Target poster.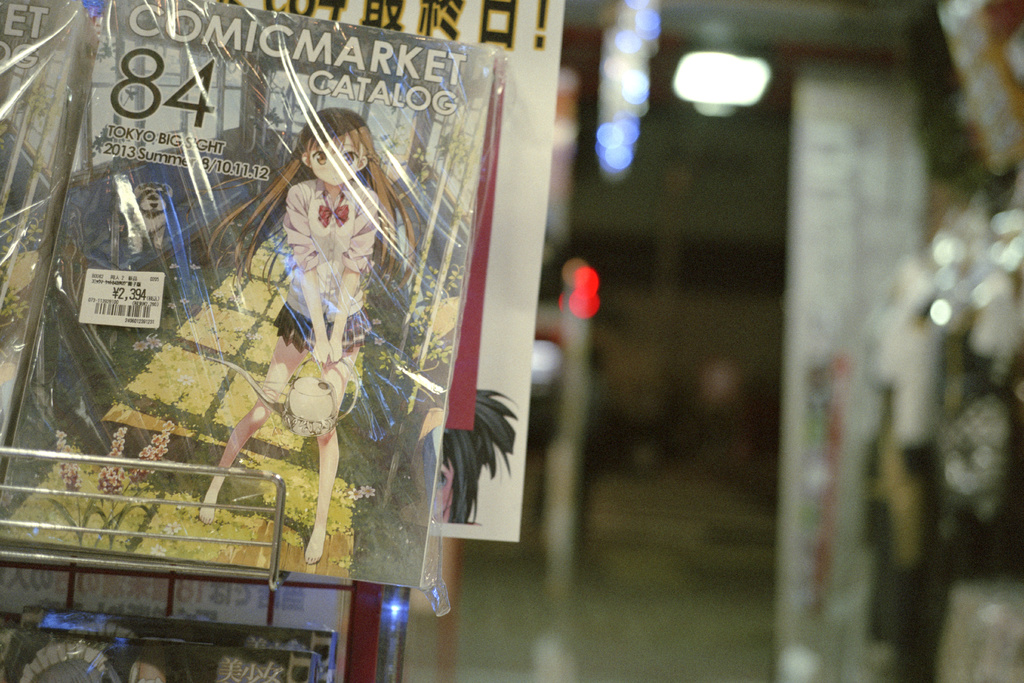
Target region: bbox=[0, 593, 328, 682].
